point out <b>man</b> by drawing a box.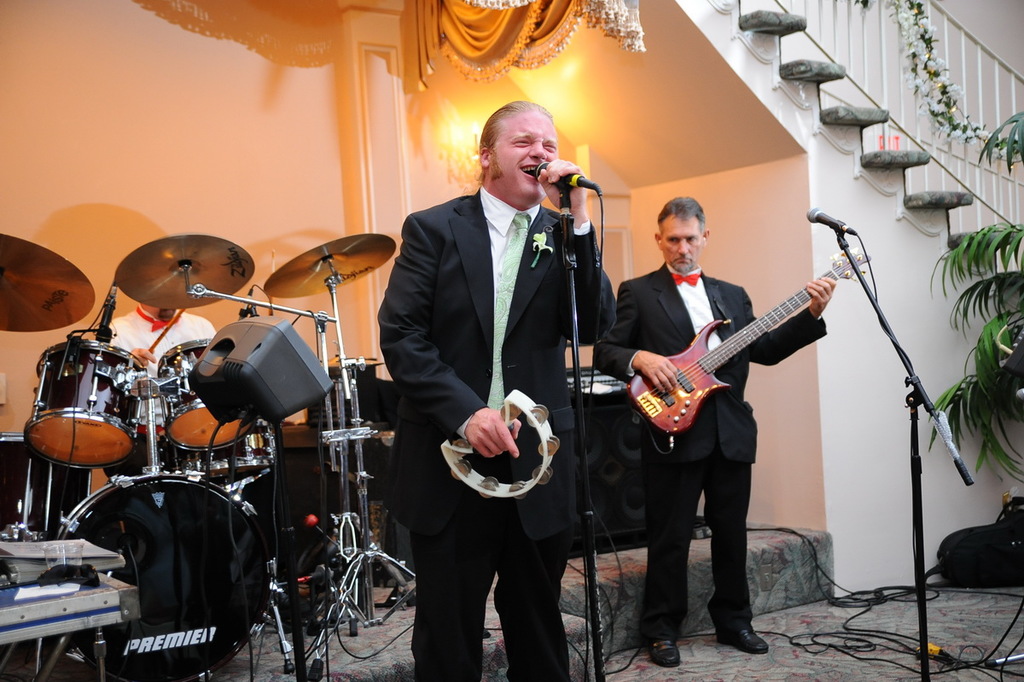
107, 302, 213, 475.
